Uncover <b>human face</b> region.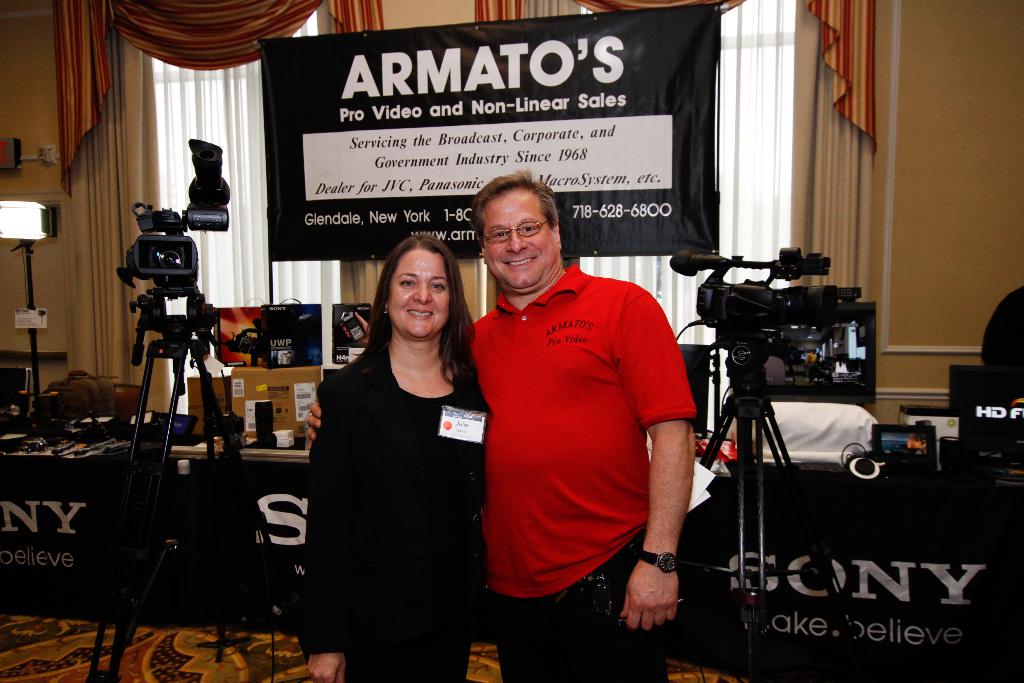
Uncovered: box(486, 186, 559, 289).
